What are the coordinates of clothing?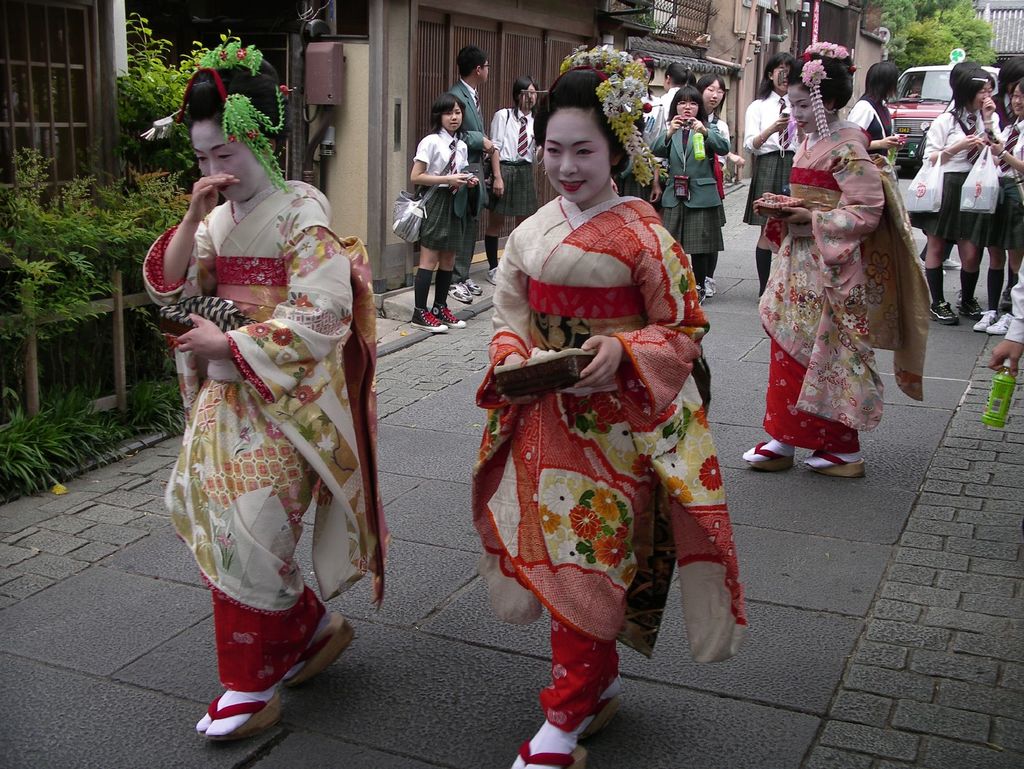
<region>991, 123, 1023, 250</region>.
